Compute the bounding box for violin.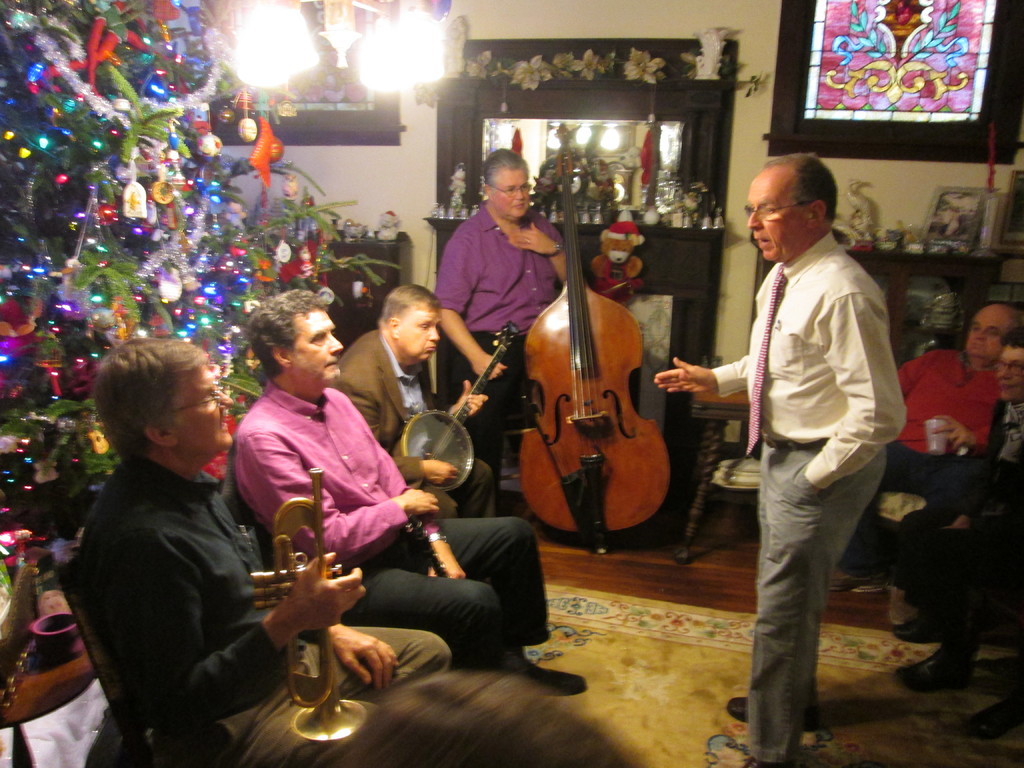
box(517, 138, 676, 559).
